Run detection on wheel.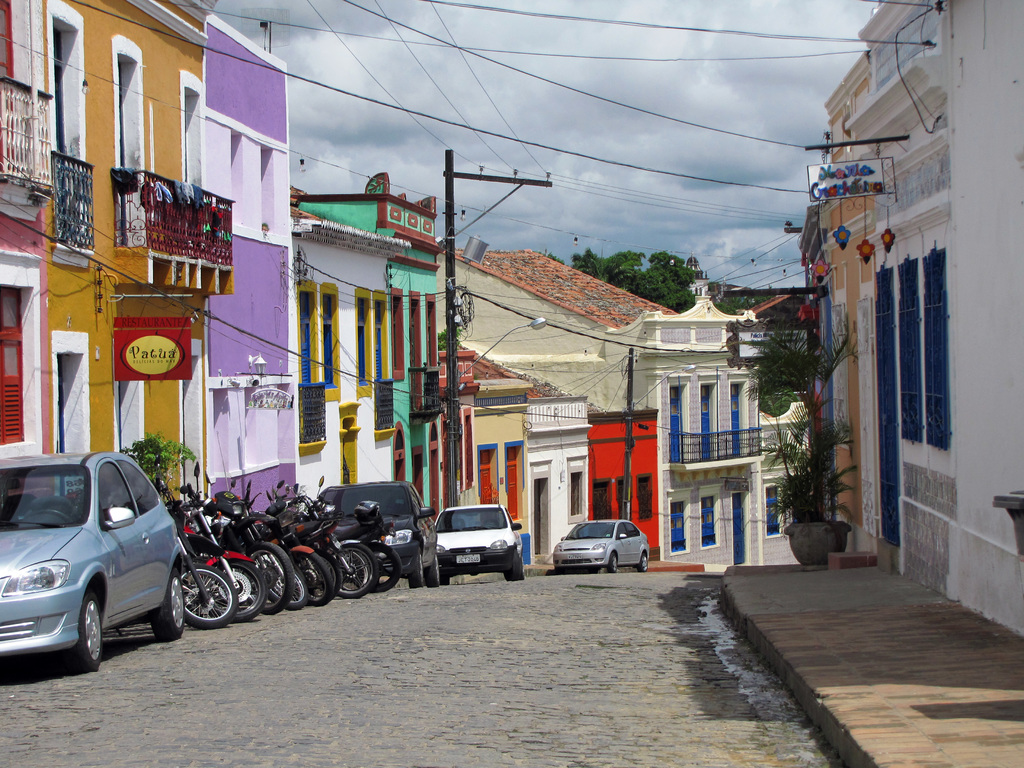
Result: select_region(330, 541, 376, 600).
